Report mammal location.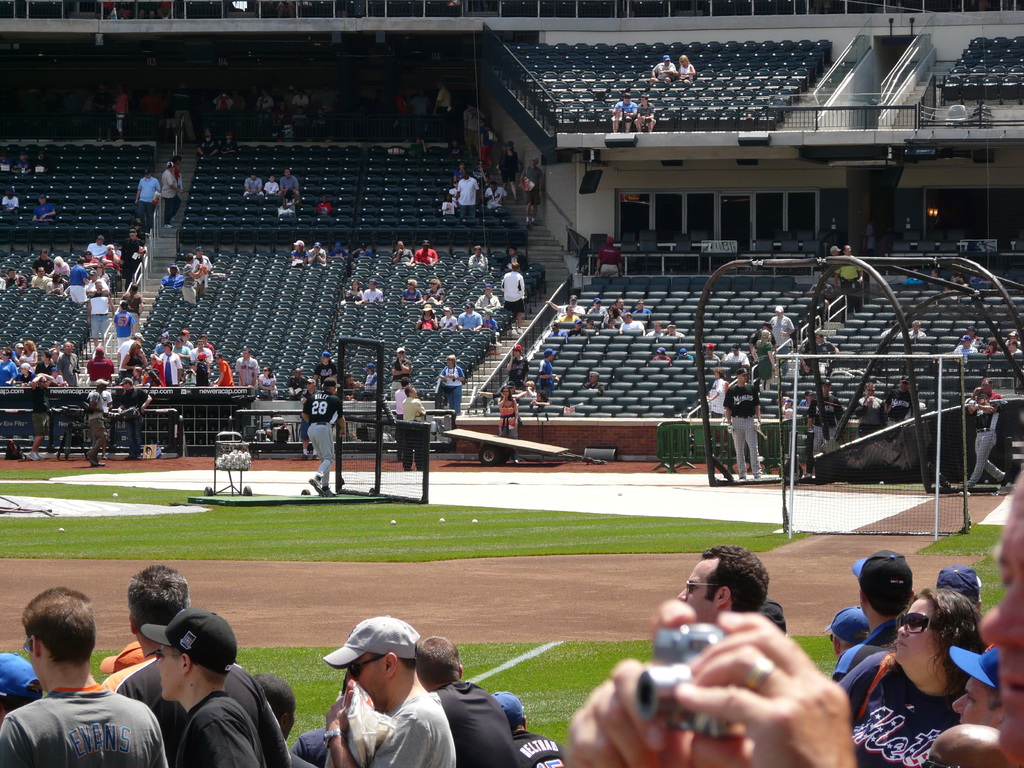
Report: [left=753, top=329, right=774, bottom=380].
